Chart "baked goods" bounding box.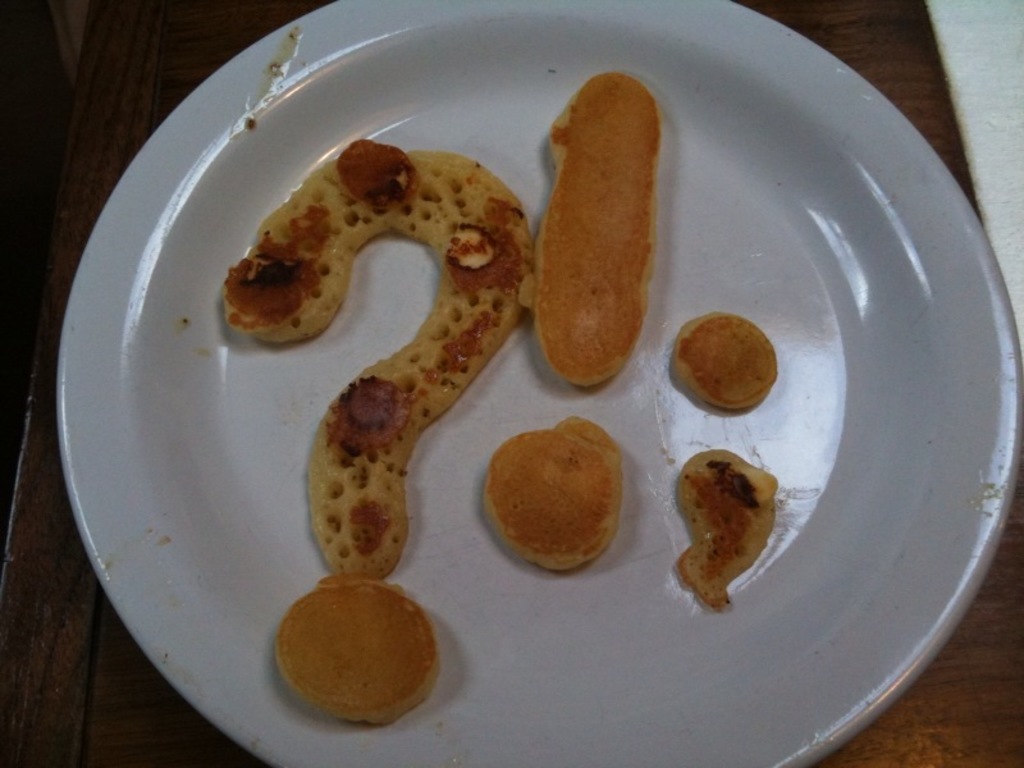
Charted: x1=221 y1=134 x2=540 y2=724.
